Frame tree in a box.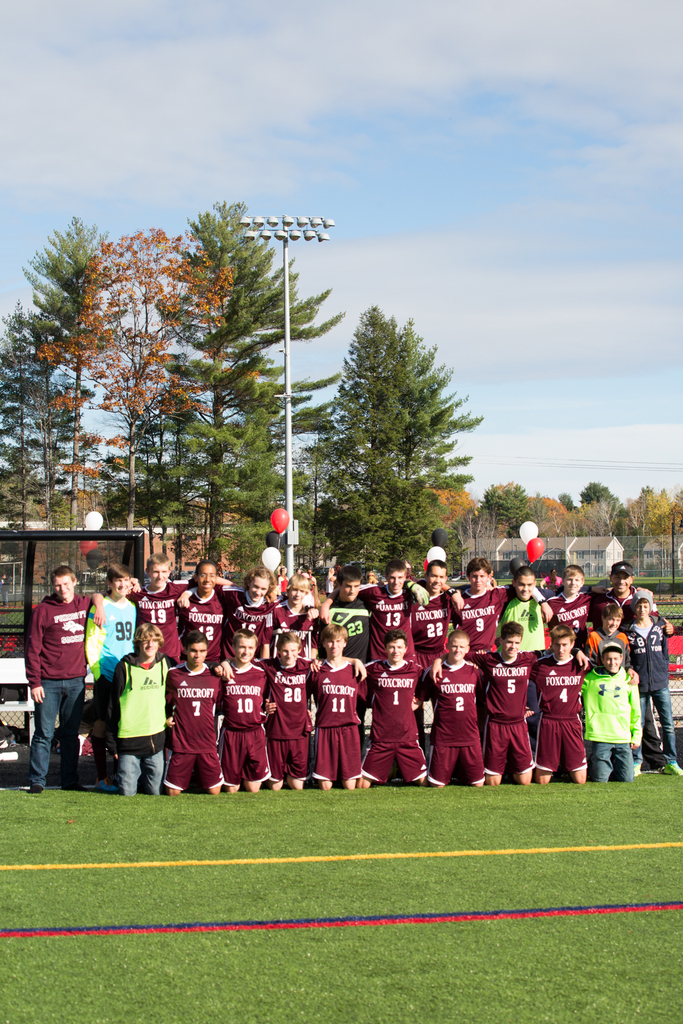
BBox(310, 304, 487, 579).
